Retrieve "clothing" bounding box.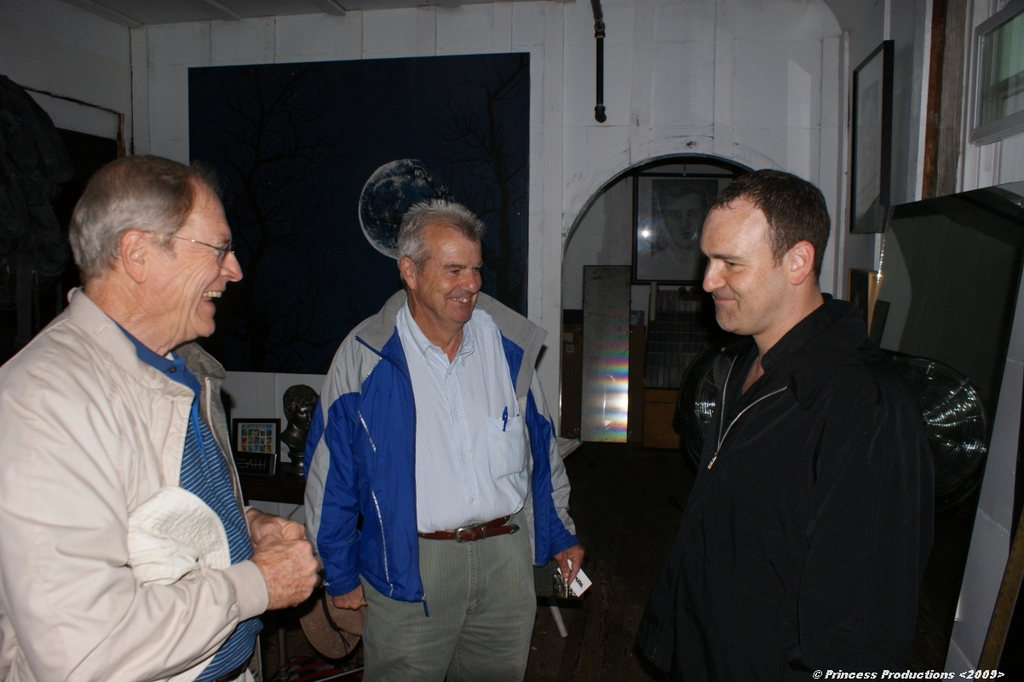
Bounding box: region(301, 272, 568, 681).
